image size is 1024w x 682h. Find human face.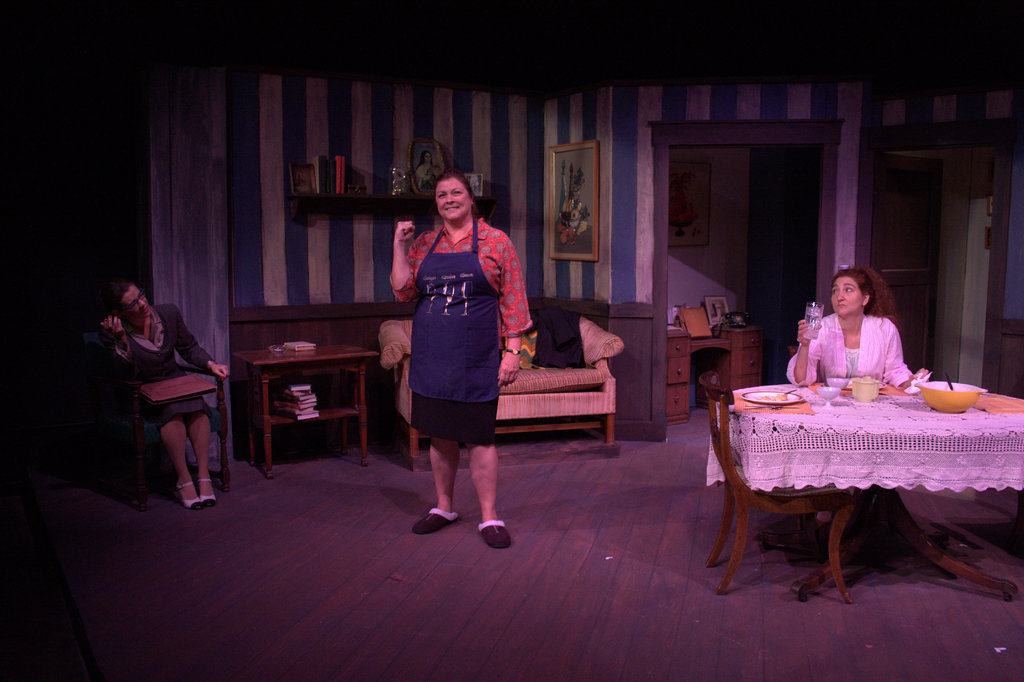
region(120, 288, 148, 318).
